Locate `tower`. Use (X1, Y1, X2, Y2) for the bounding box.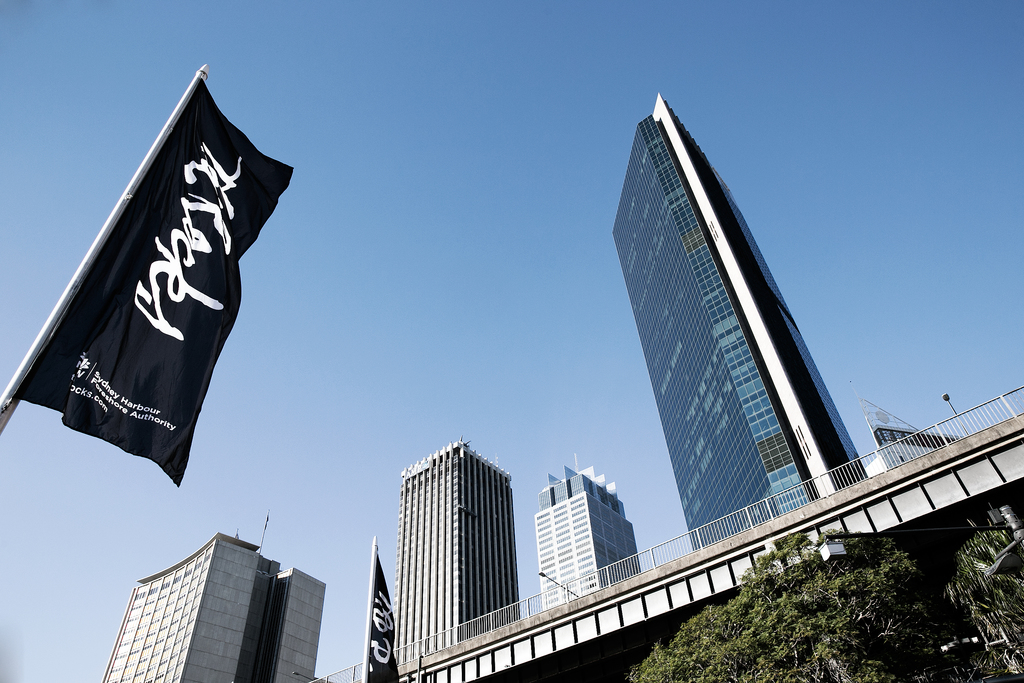
(591, 77, 906, 582).
